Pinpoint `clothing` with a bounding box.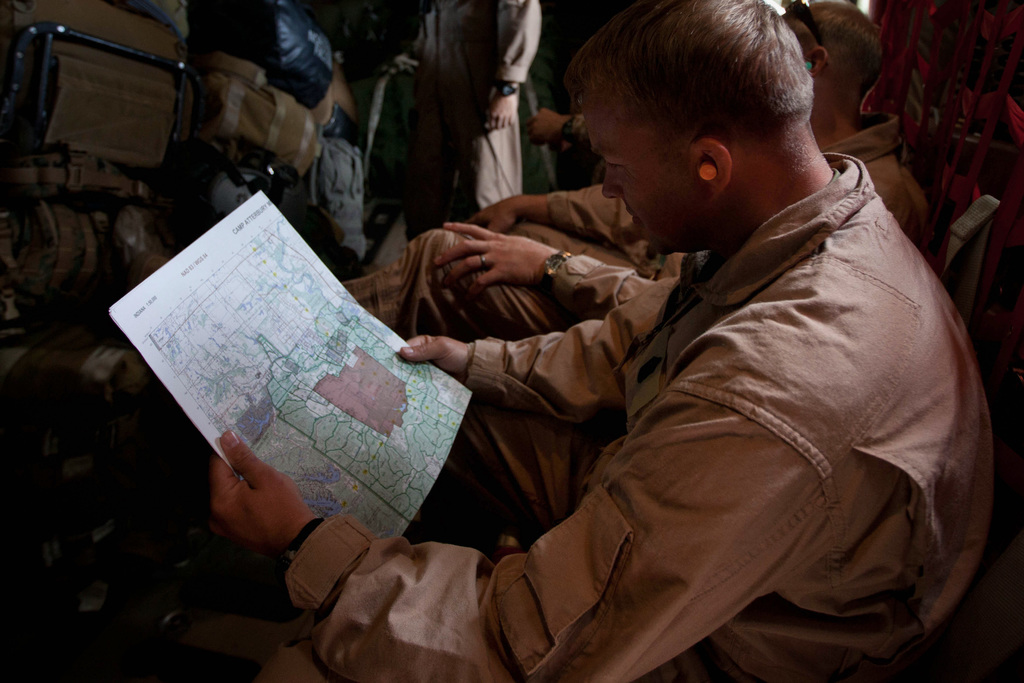
<box>364,0,545,247</box>.
